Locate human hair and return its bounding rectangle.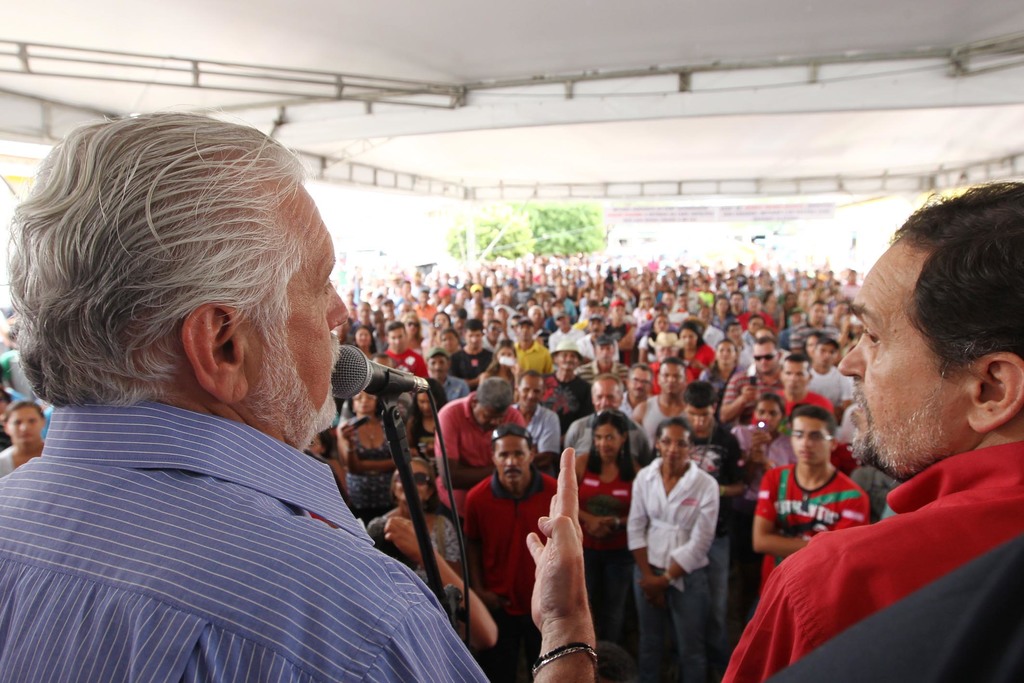
x1=589, y1=375, x2=623, y2=394.
